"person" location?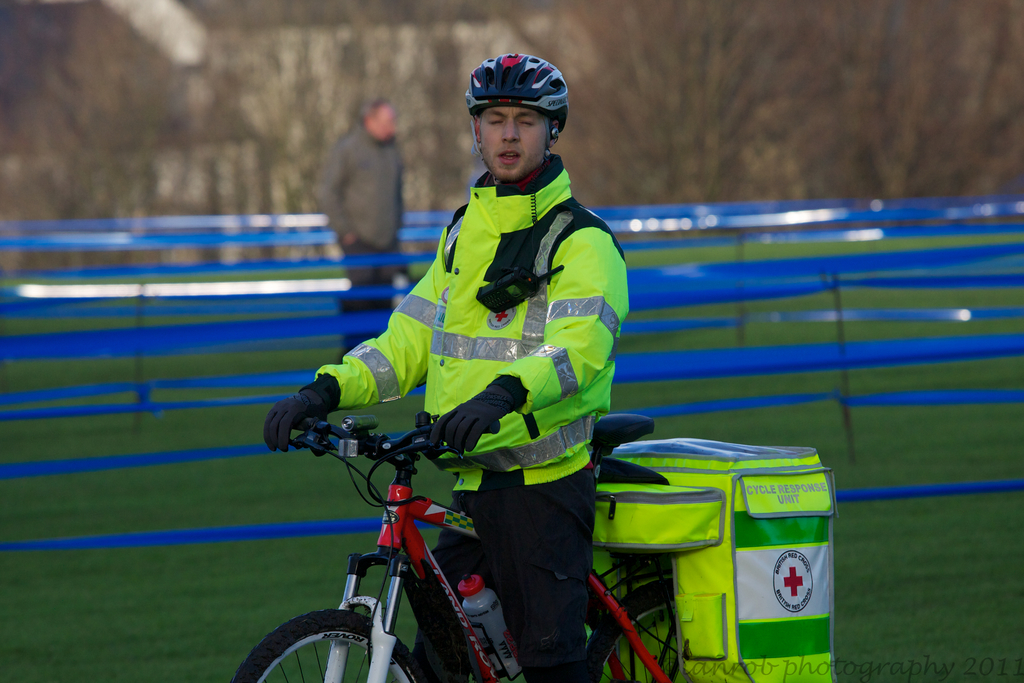
(left=316, top=99, right=409, bottom=360)
